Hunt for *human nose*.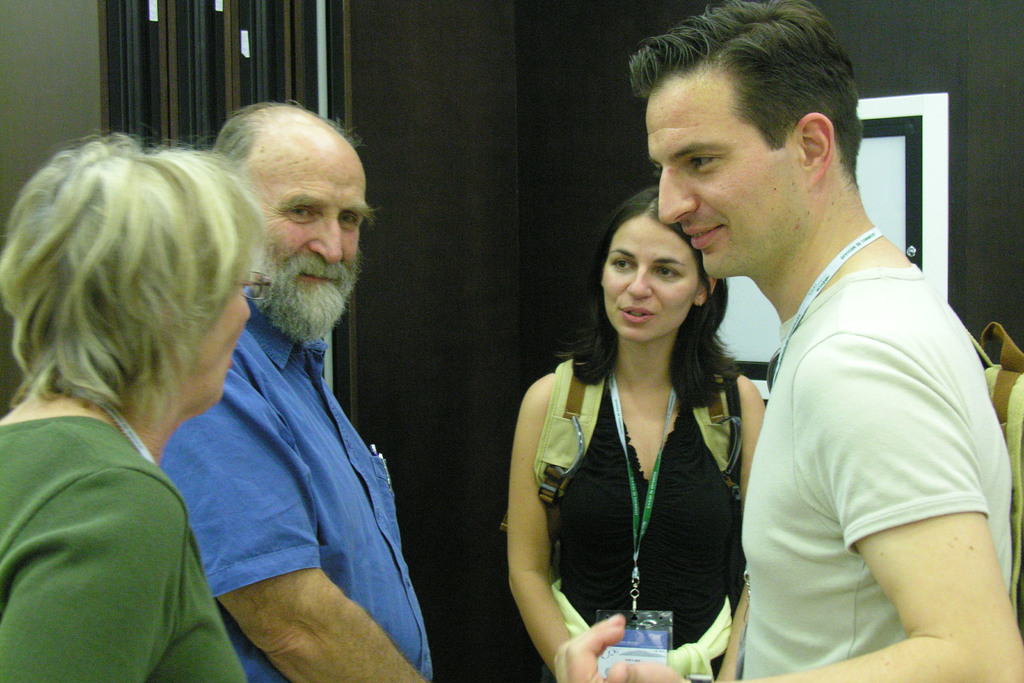
Hunted down at crop(306, 217, 344, 264).
